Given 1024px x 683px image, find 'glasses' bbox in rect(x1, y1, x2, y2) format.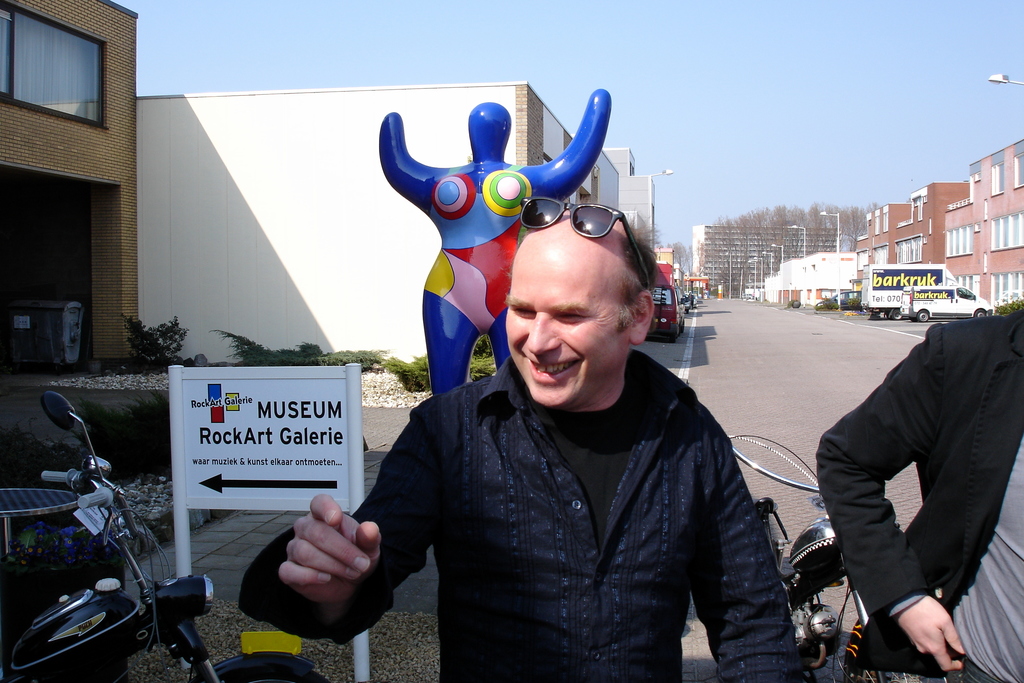
rect(520, 199, 653, 289).
